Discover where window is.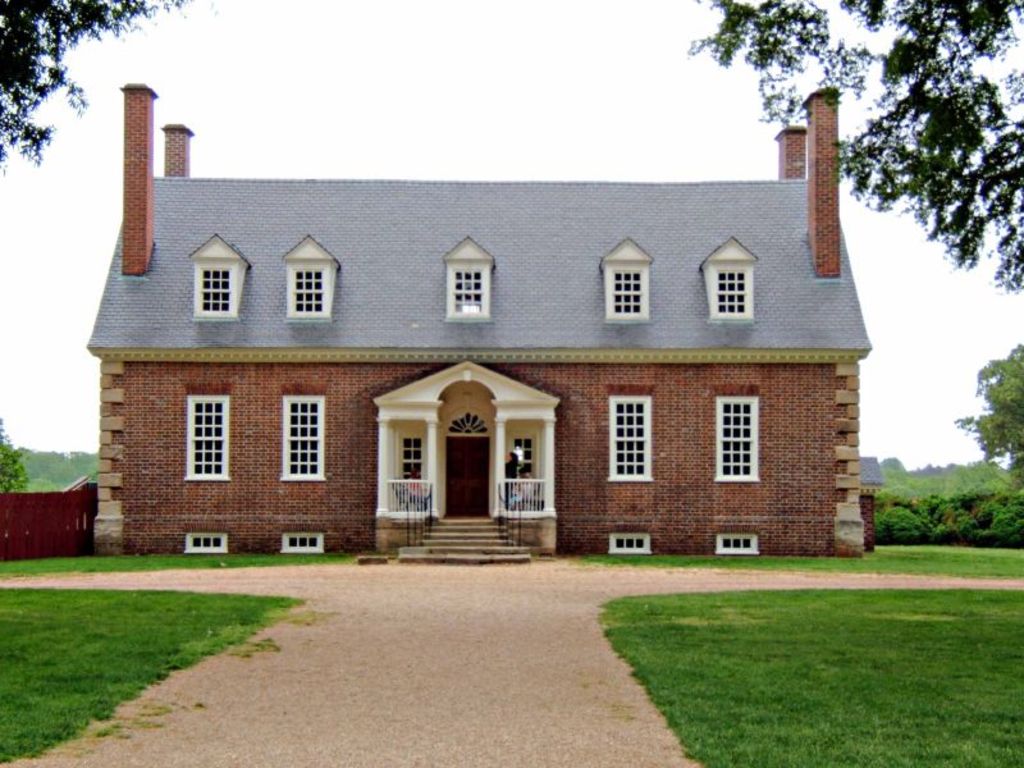
Discovered at 282 531 329 557.
